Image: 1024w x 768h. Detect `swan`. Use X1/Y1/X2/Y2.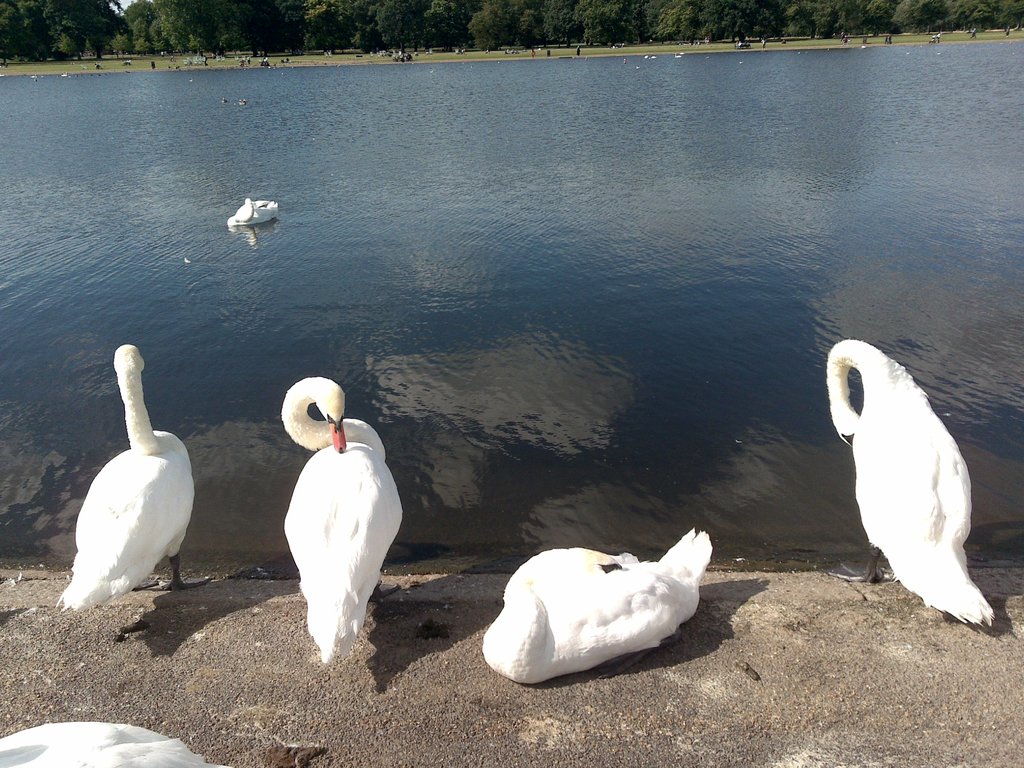
644/54/650/58.
